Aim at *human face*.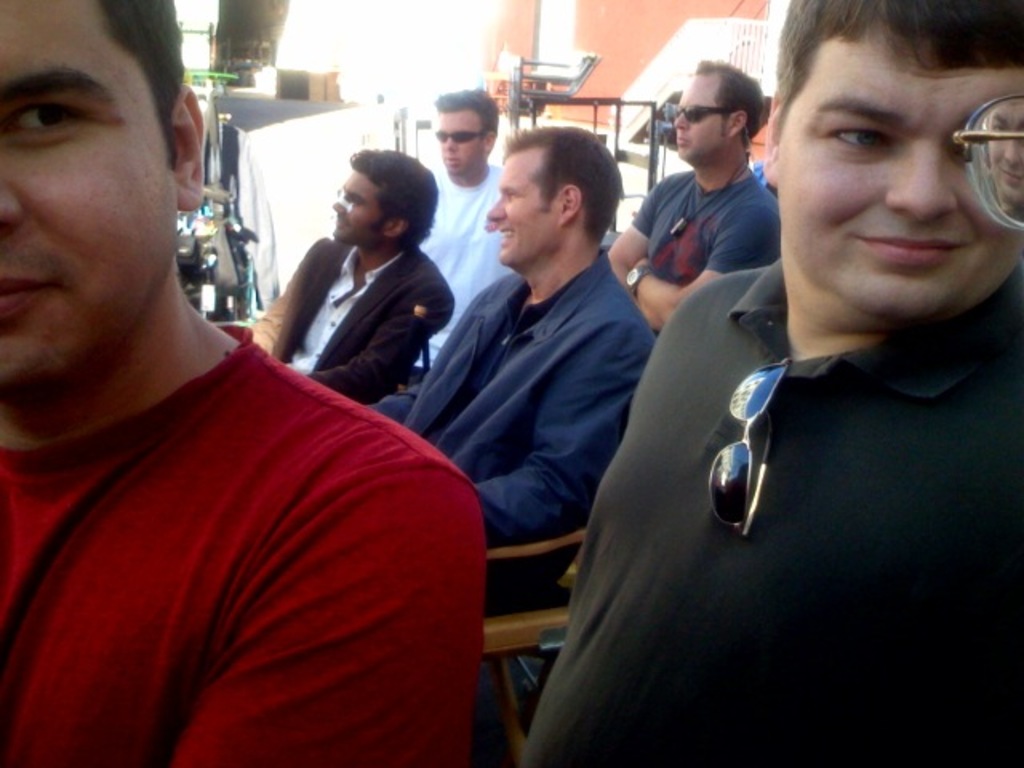
Aimed at 333, 170, 386, 245.
